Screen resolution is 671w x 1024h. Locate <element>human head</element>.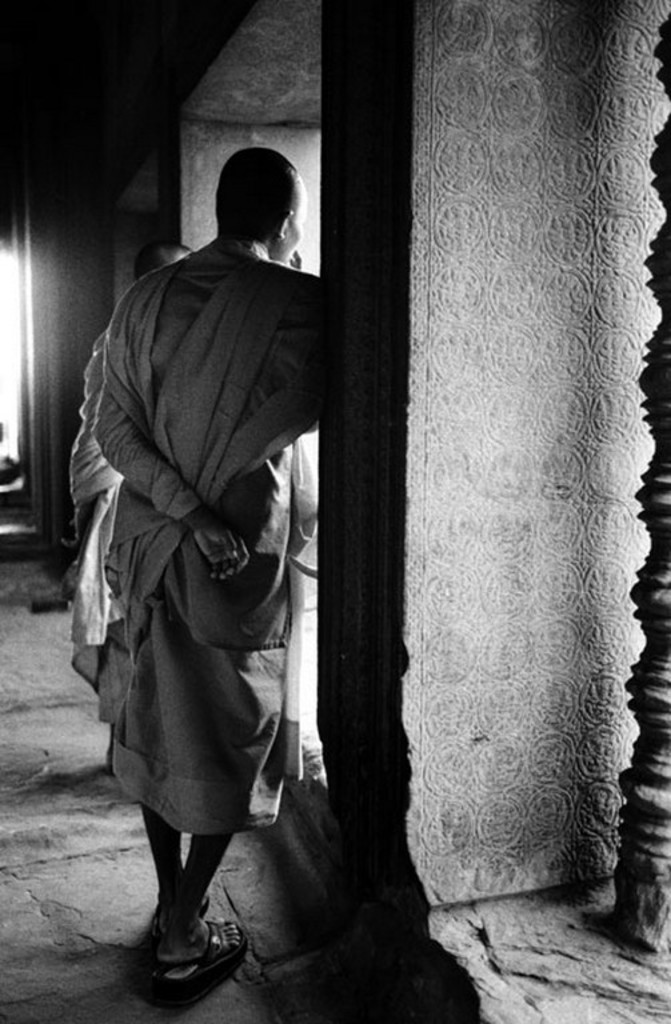
BBox(129, 239, 191, 285).
